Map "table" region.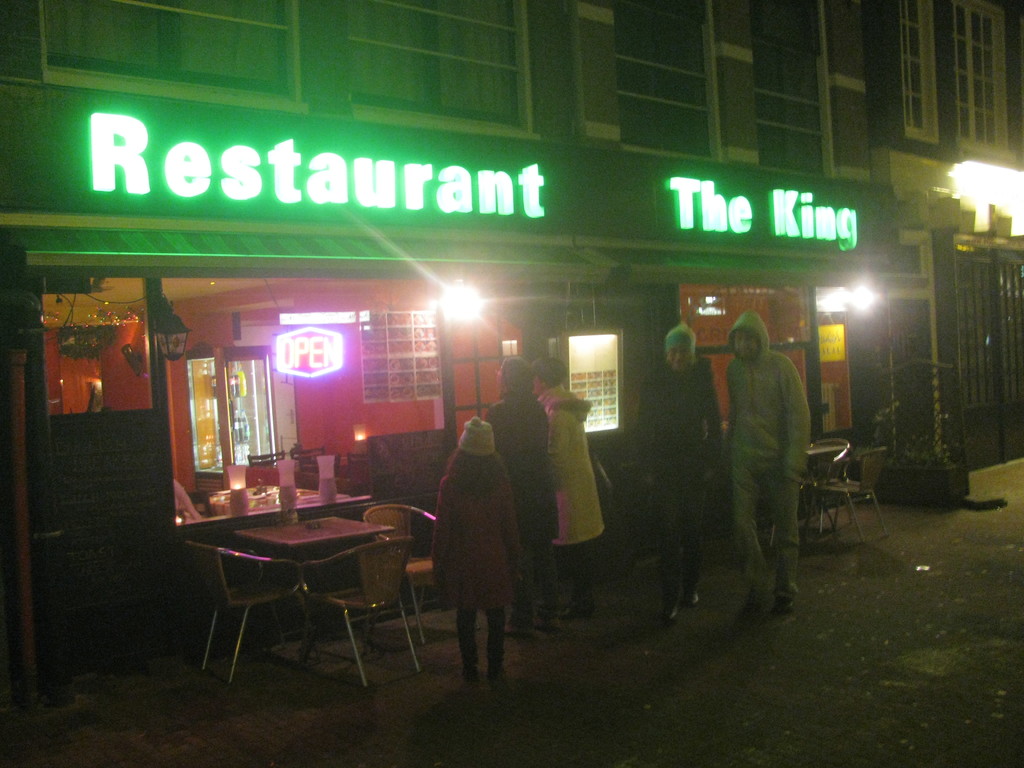
Mapped to BBox(228, 506, 395, 660).
